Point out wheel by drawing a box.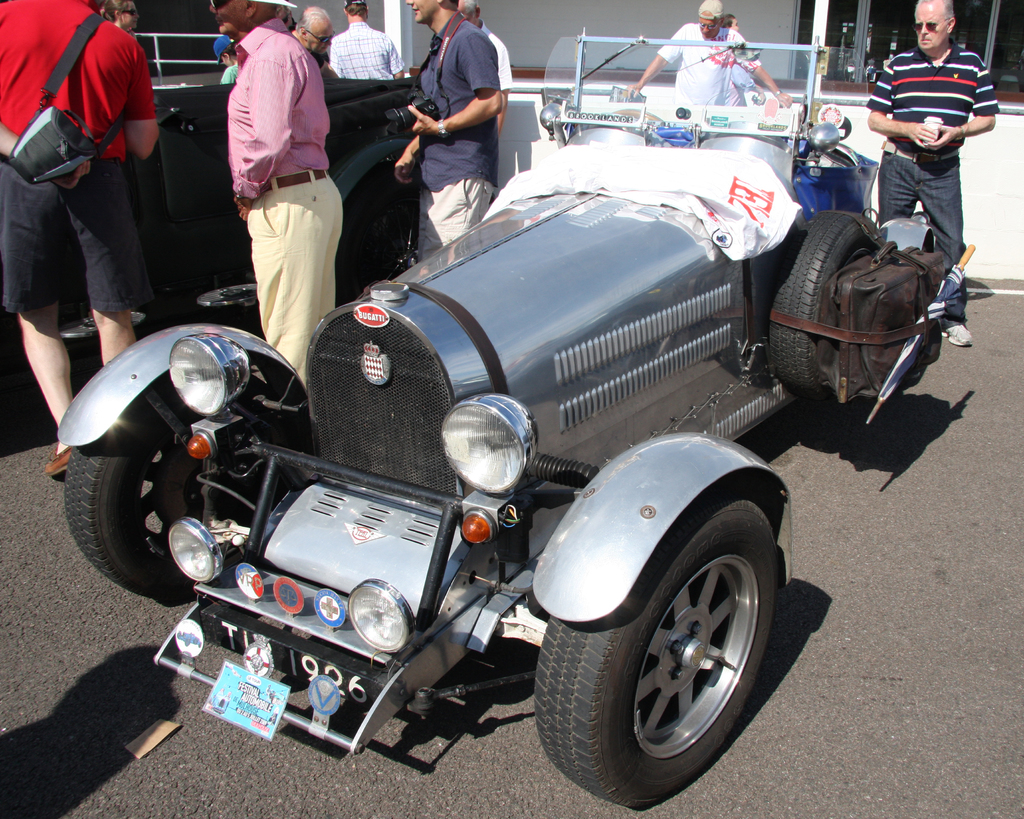
[332,145,432,314].
